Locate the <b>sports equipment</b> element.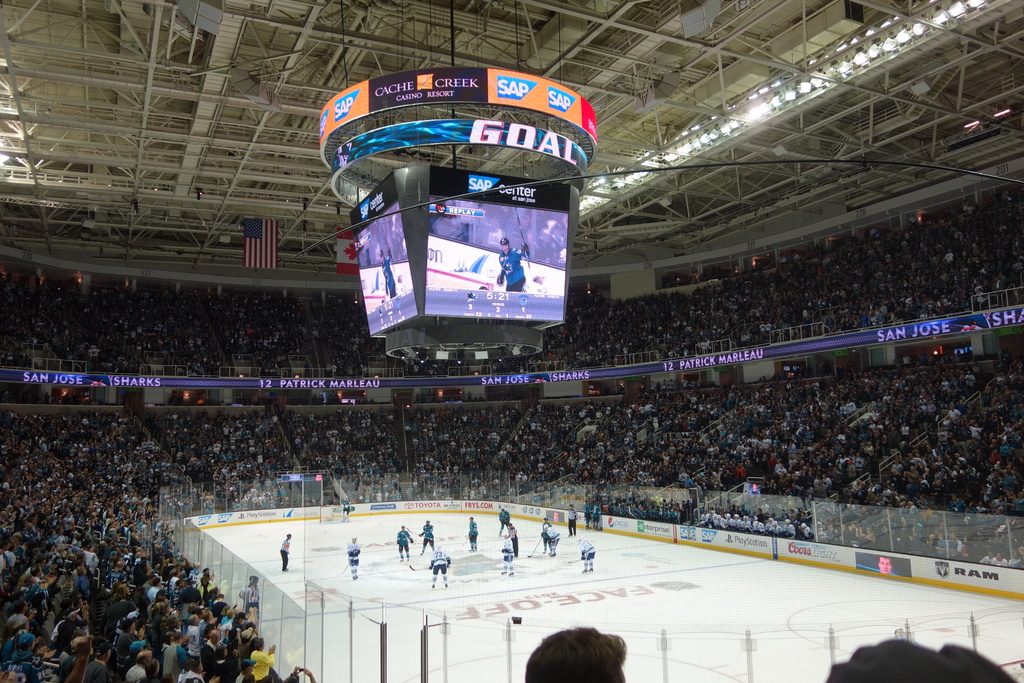
Element bbox: <region>500, 507, 504, 514</region>.
